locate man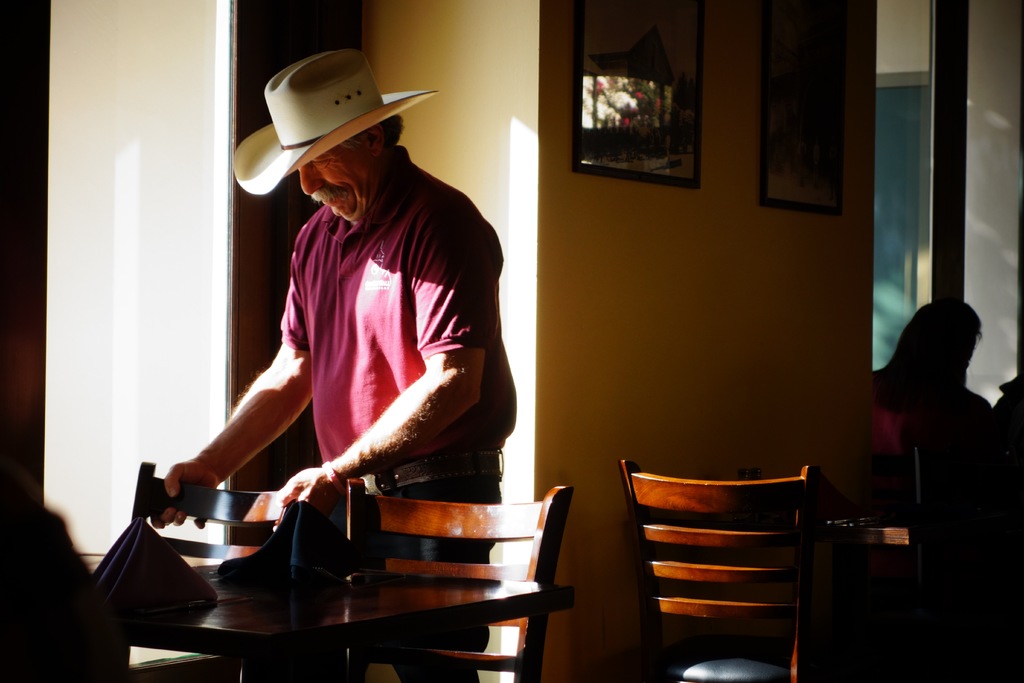
l=159, t=26, r=532, b=606
